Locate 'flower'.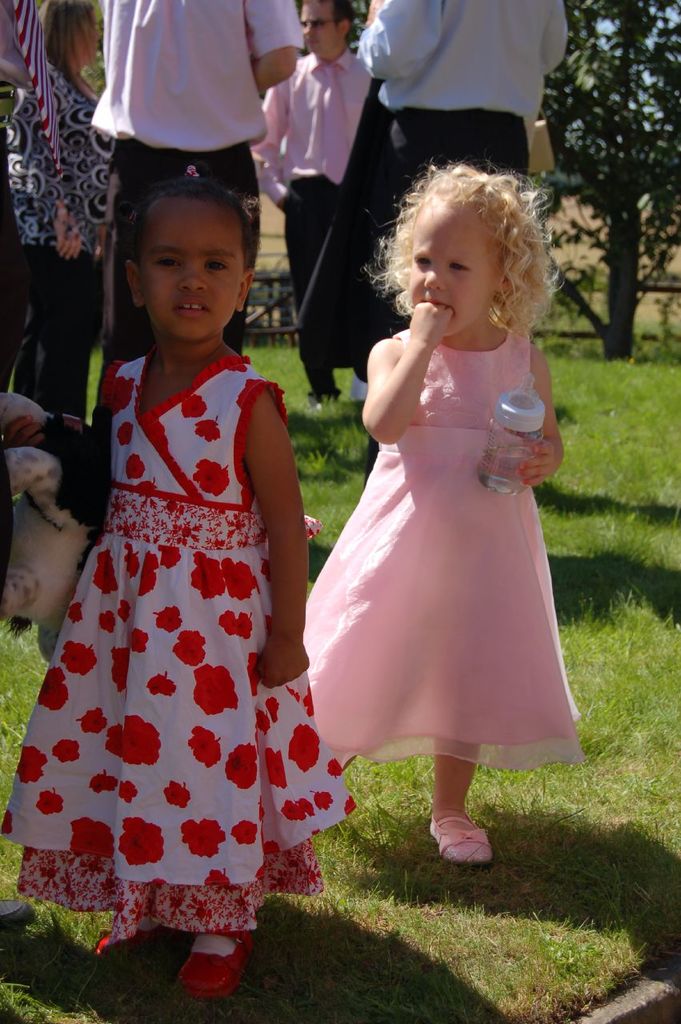
Bounding box: 190/723/220/772.
